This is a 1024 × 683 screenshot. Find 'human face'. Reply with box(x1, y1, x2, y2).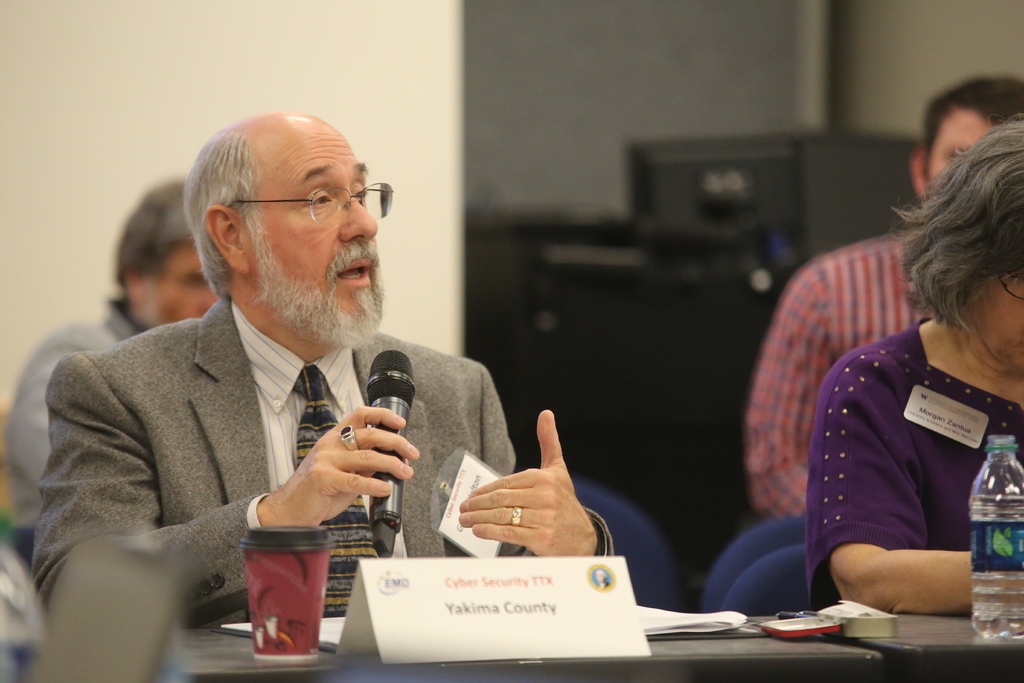
box(963, 266, 1023, 371).
